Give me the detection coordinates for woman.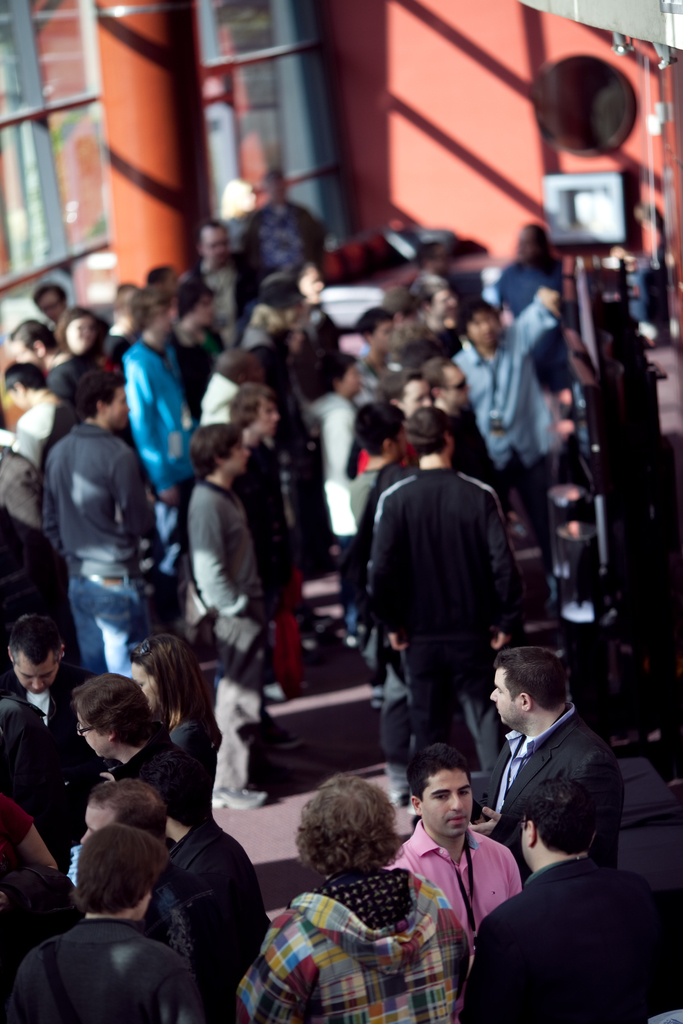
2 358 70 470.
